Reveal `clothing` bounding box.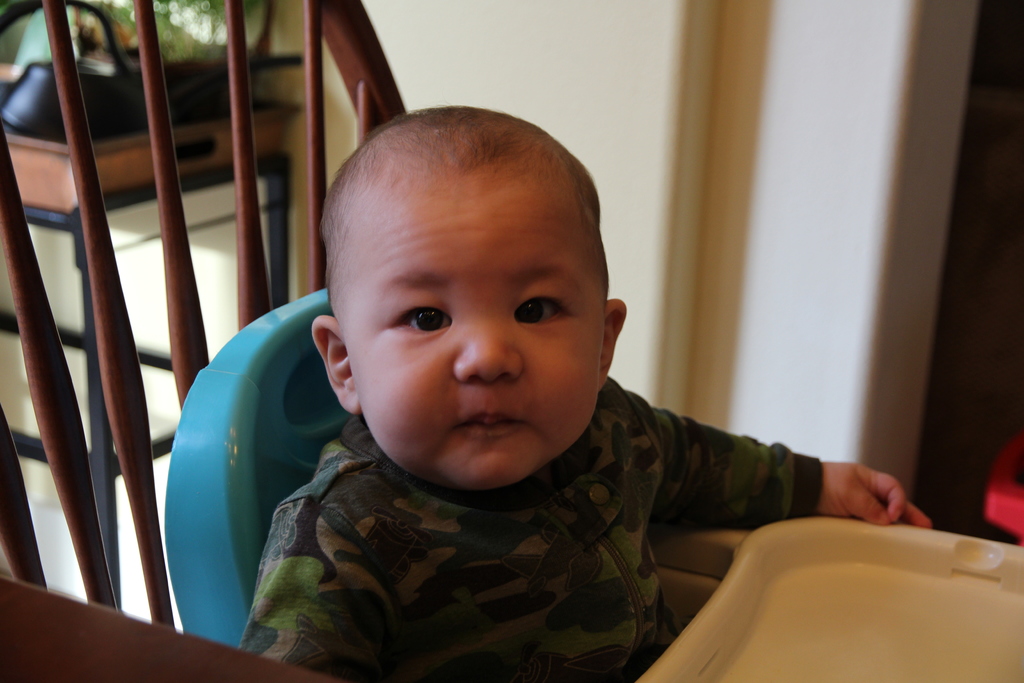
Revealed: l=242, t=424, r=843, b=682.
